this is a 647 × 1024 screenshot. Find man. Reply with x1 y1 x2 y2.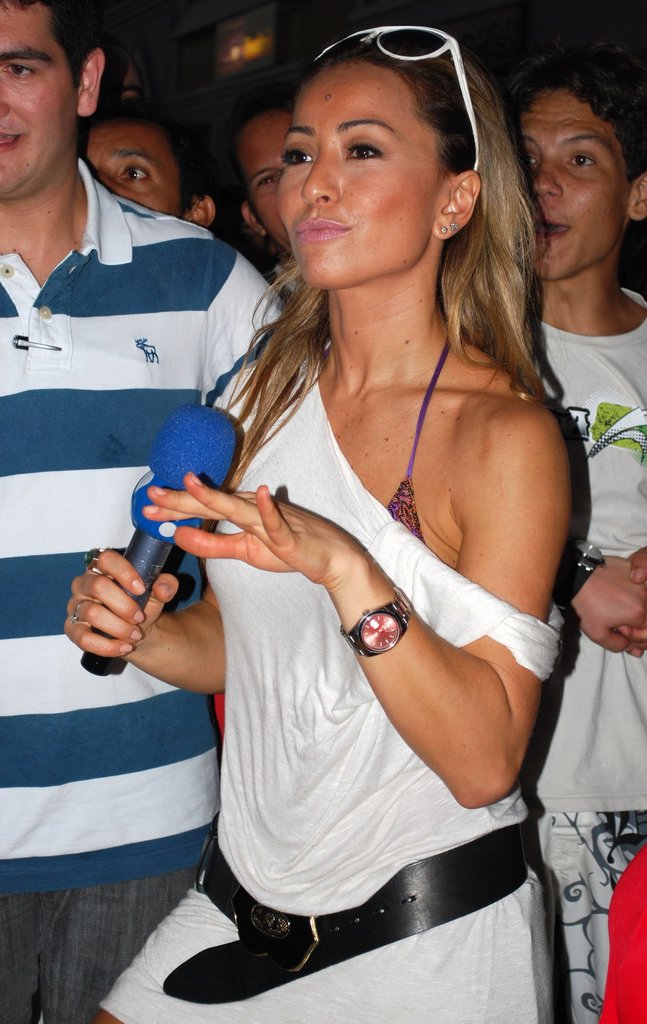
84 92 217 243.
